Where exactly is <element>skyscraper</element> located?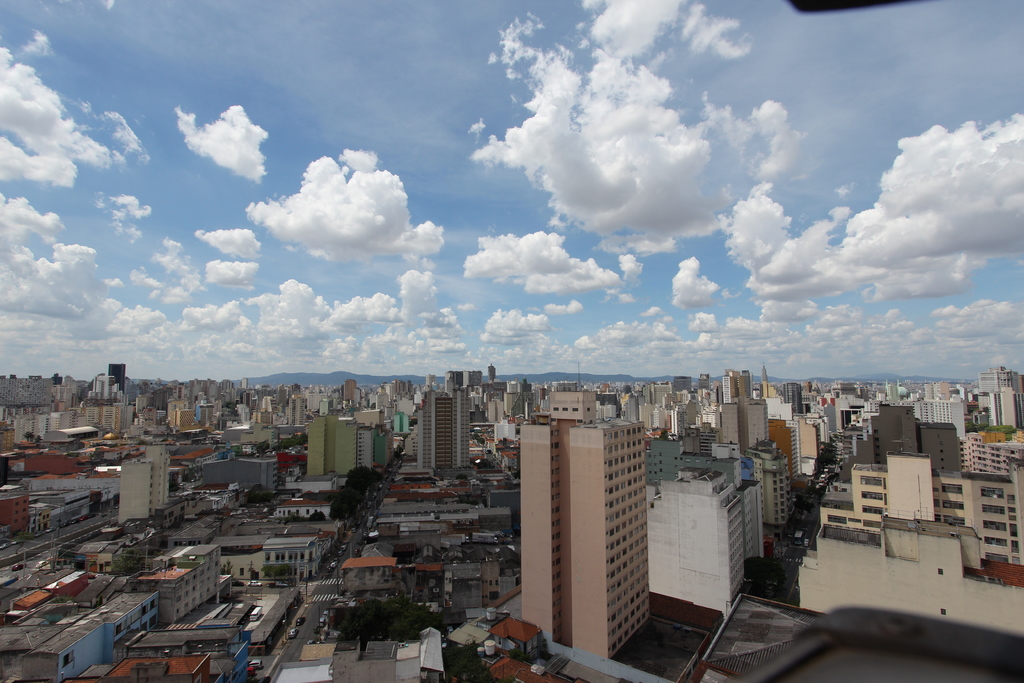
Its bounding box is bbox(960, 431, 1023, 469).
